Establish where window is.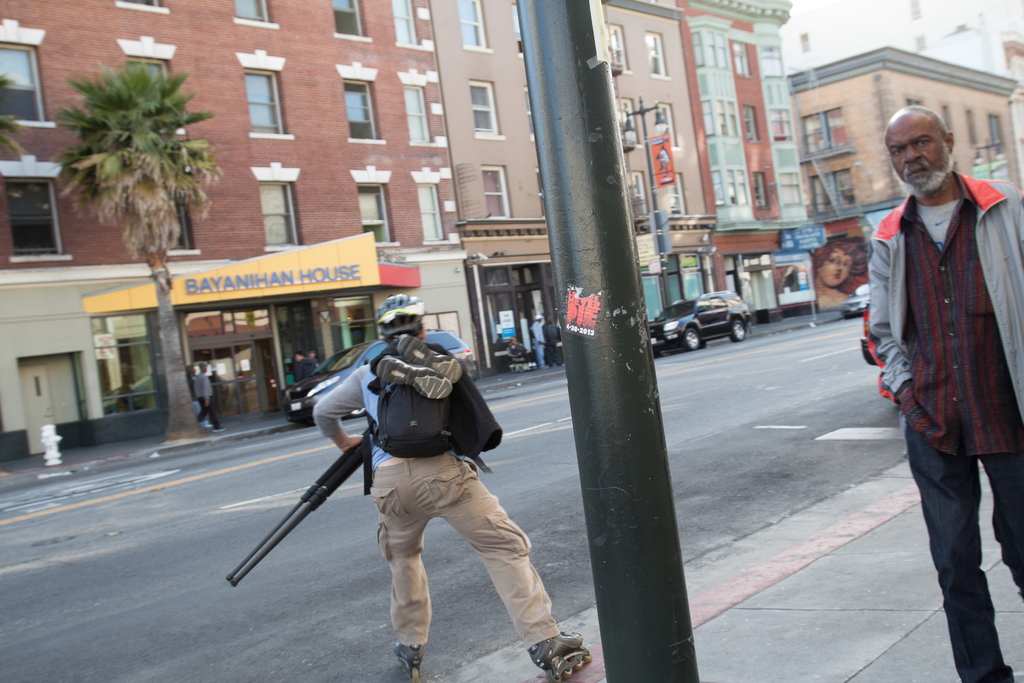
Established at 486, 161, 507, 215.
